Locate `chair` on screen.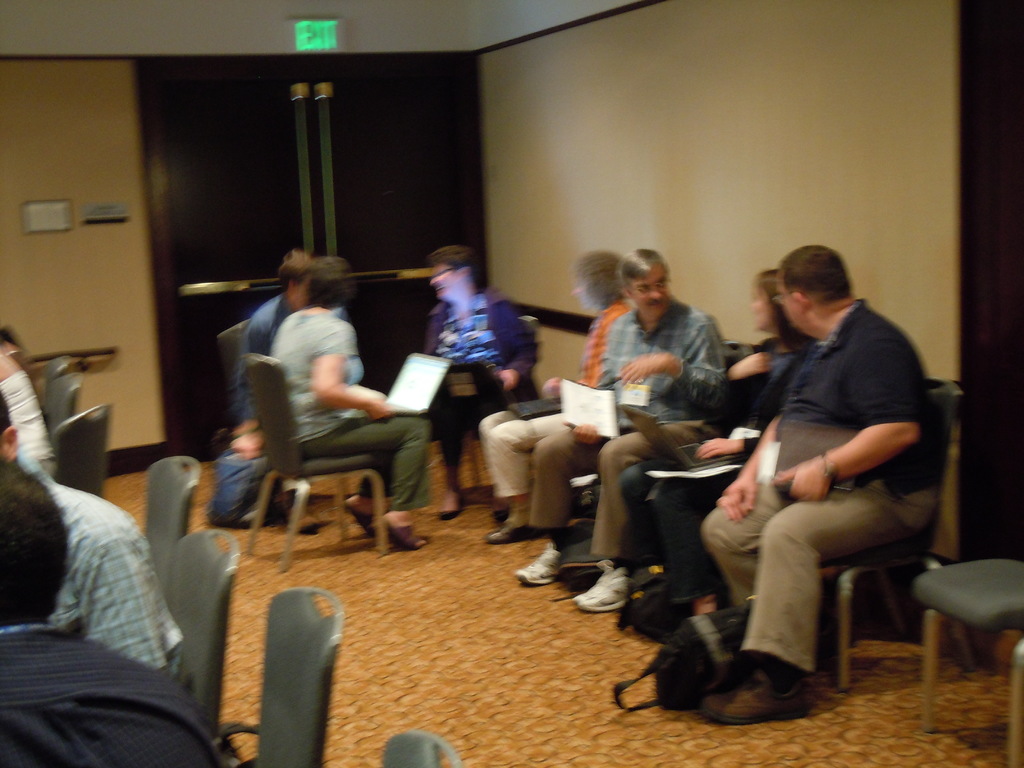
On screen at crop(163, 529, 250, 738).
